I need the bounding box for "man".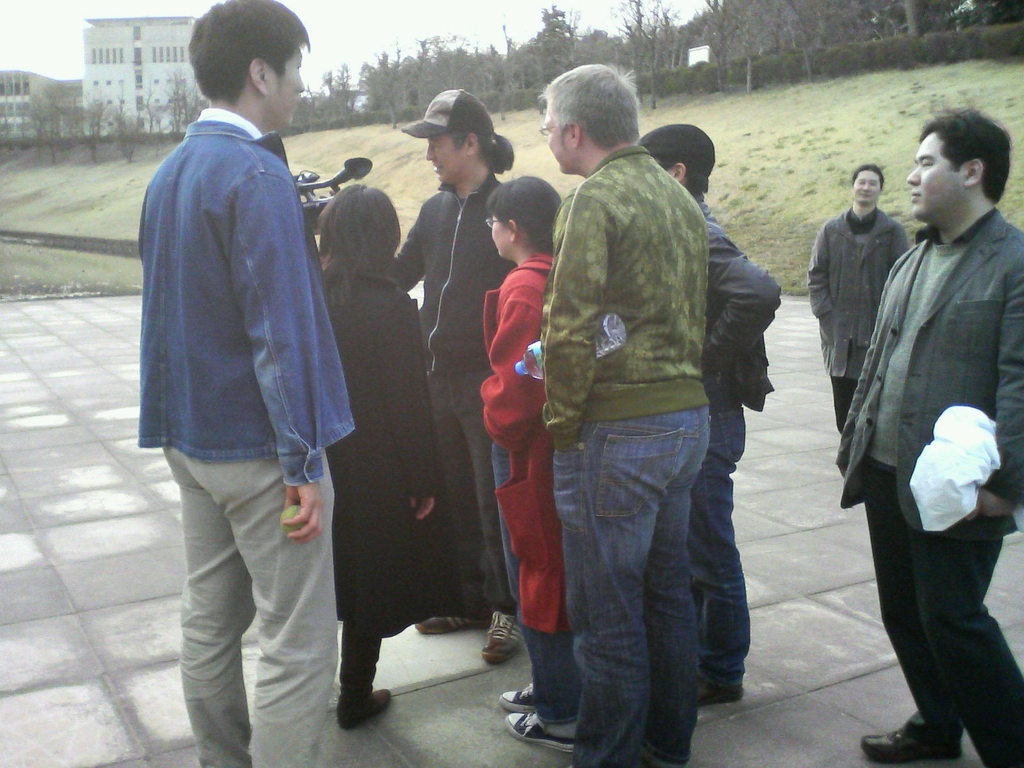
Here it is: (540, 62, 712, 767).
